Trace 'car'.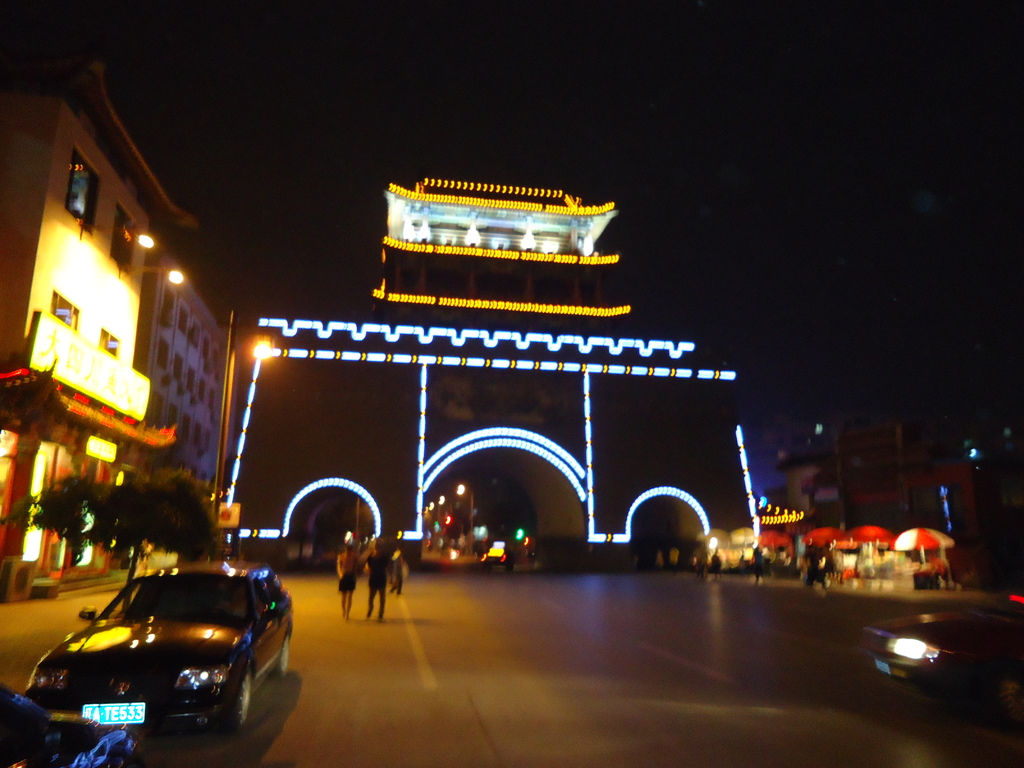
Traced to x1=24 y1=557 x2=297 y2=728.
